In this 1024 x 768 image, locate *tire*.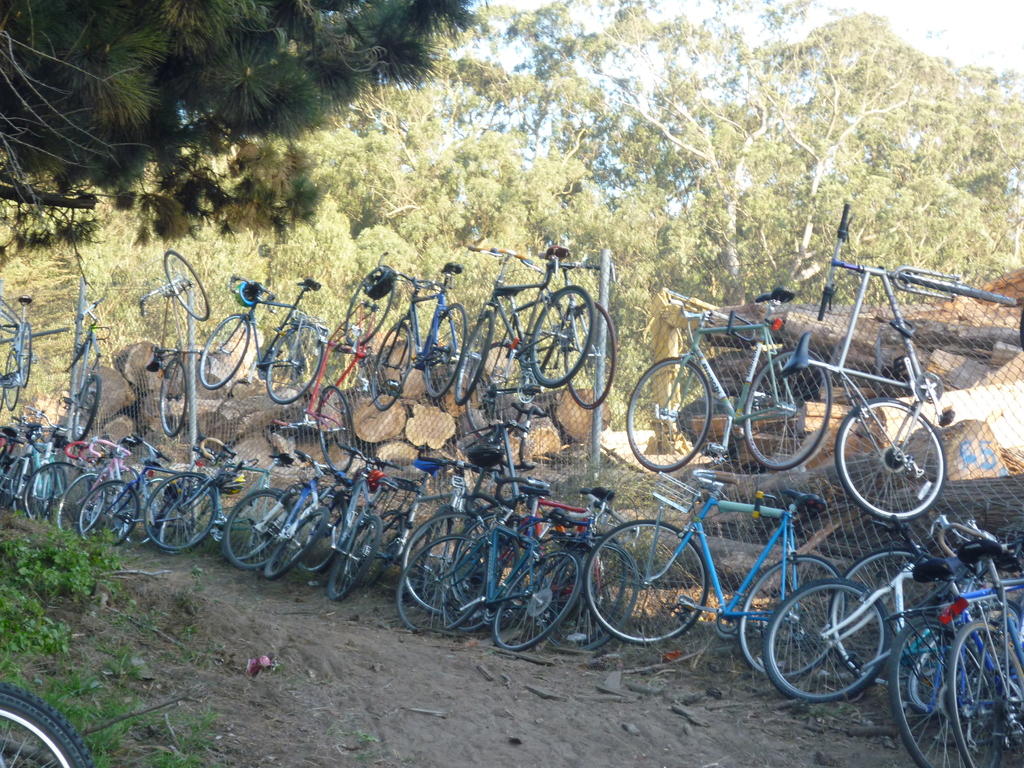
Bounding box: [846, 404, 959, 540].
